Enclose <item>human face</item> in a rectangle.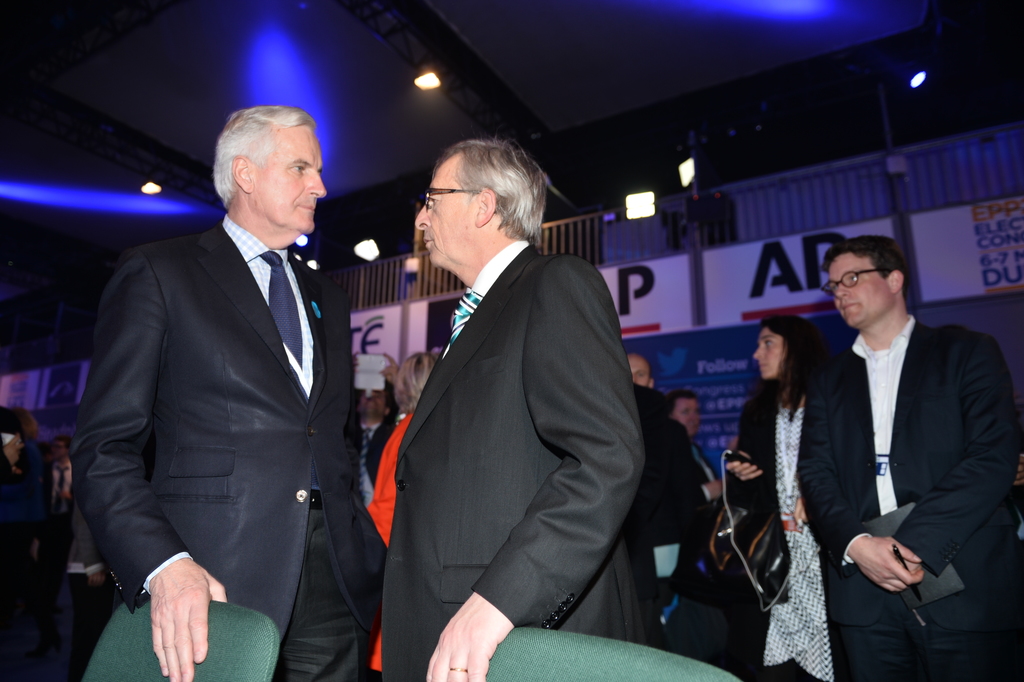
(246,124,332,237).
